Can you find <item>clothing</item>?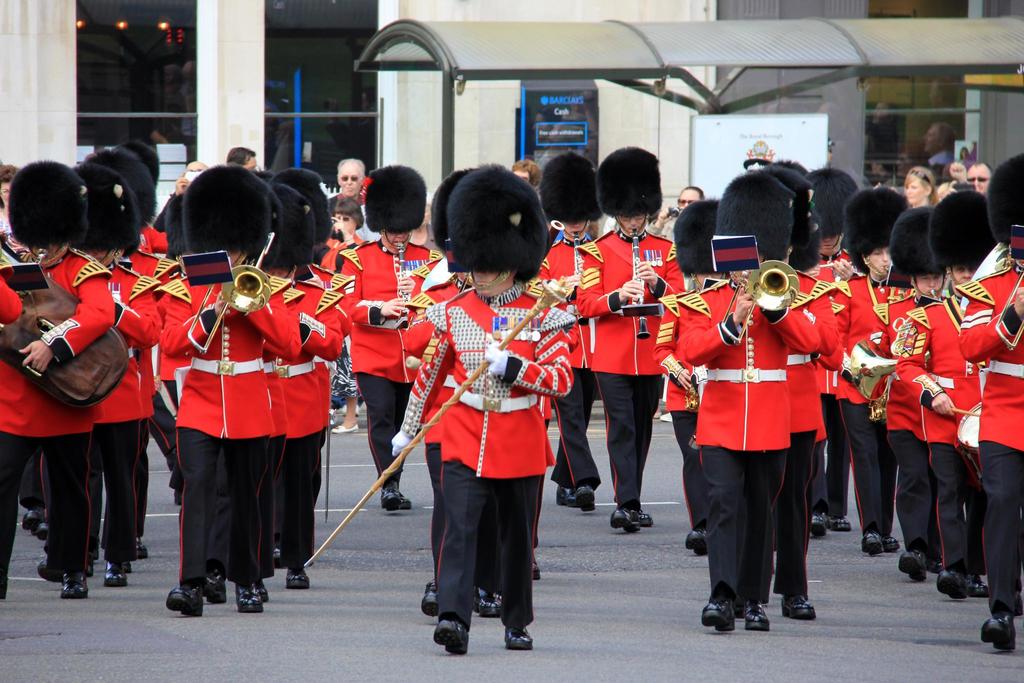
Yes, bounding box: crop(950, 259, 1023, 625).
